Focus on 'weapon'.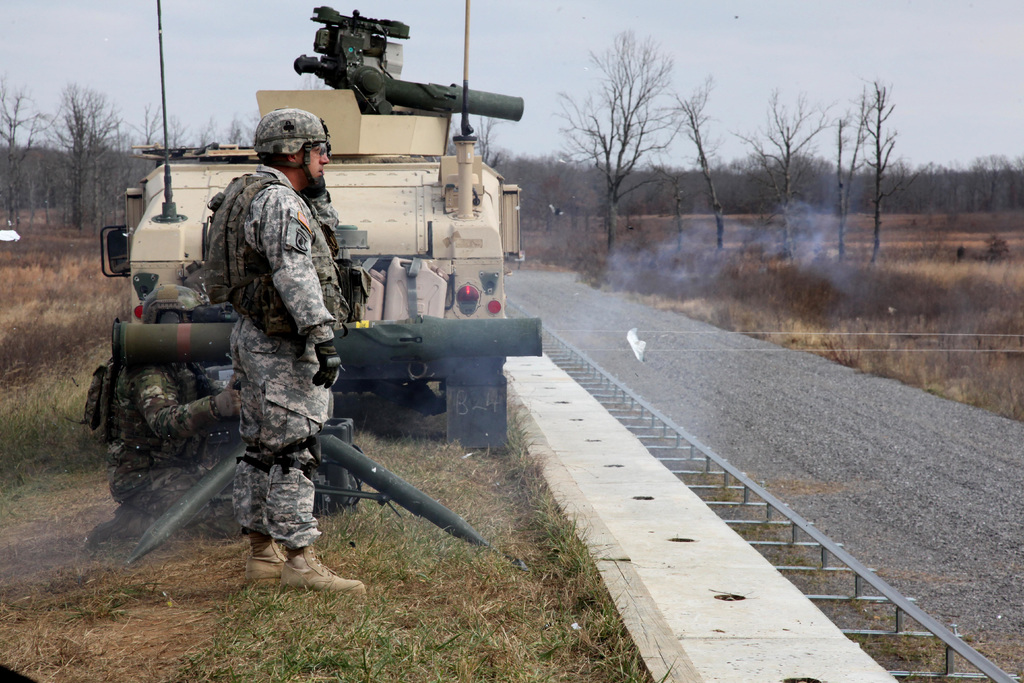
Focused at 113 311 543 370.
